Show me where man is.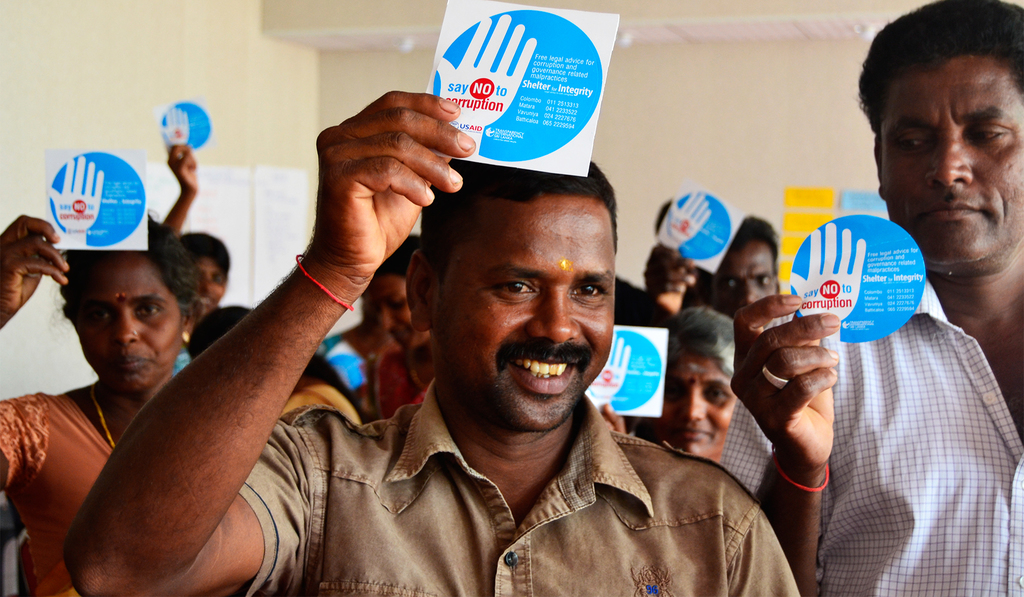
man is at region(189, 104, 804, 590).
